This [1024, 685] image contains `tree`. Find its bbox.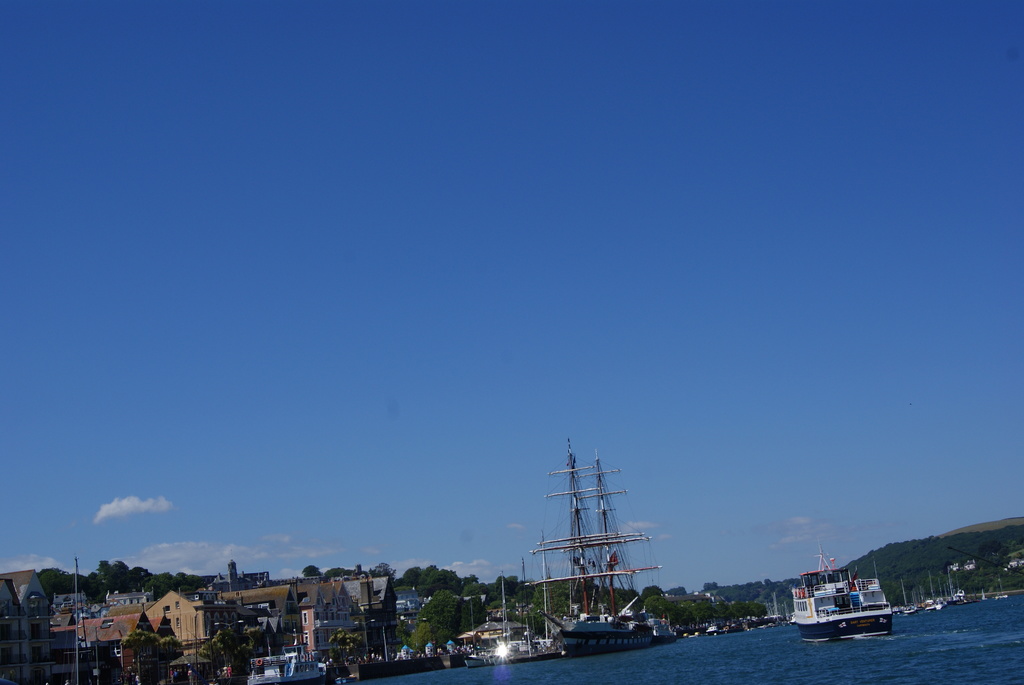
118:627:184:664.
